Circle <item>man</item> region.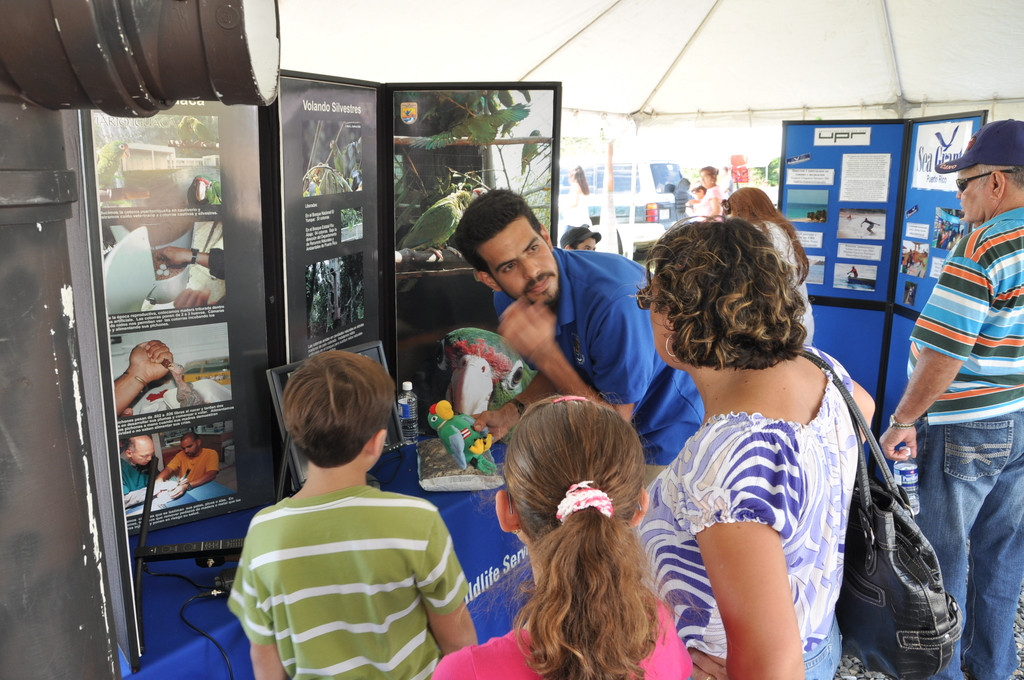
Region: [x1=557, y1=225, x2=602, y2=254].
